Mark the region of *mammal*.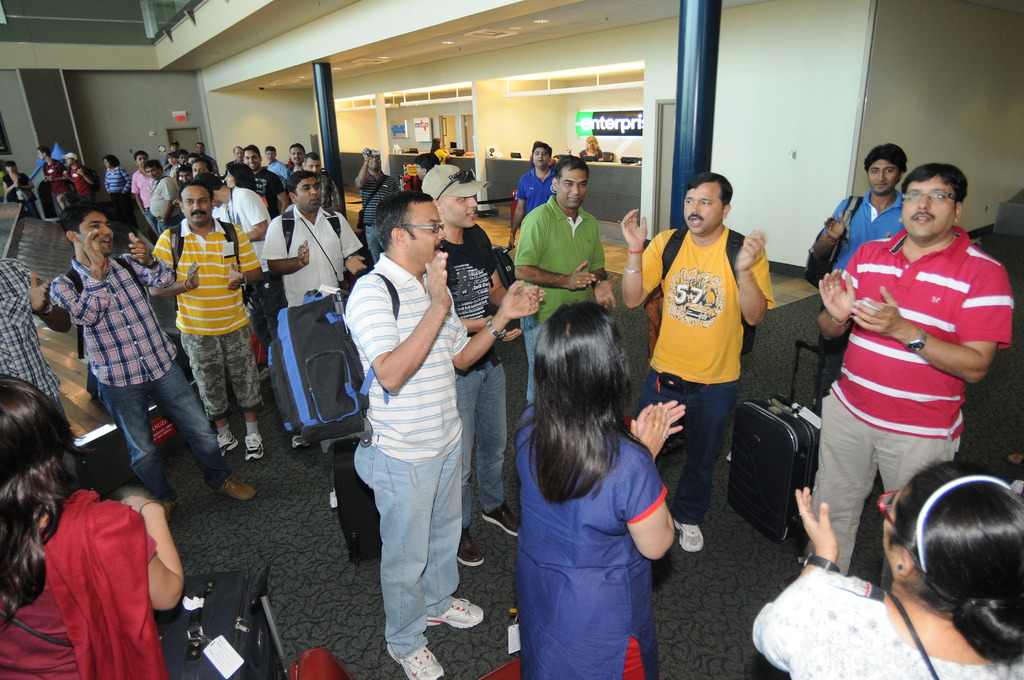
Region: <box>301,156,339,219</box>.
